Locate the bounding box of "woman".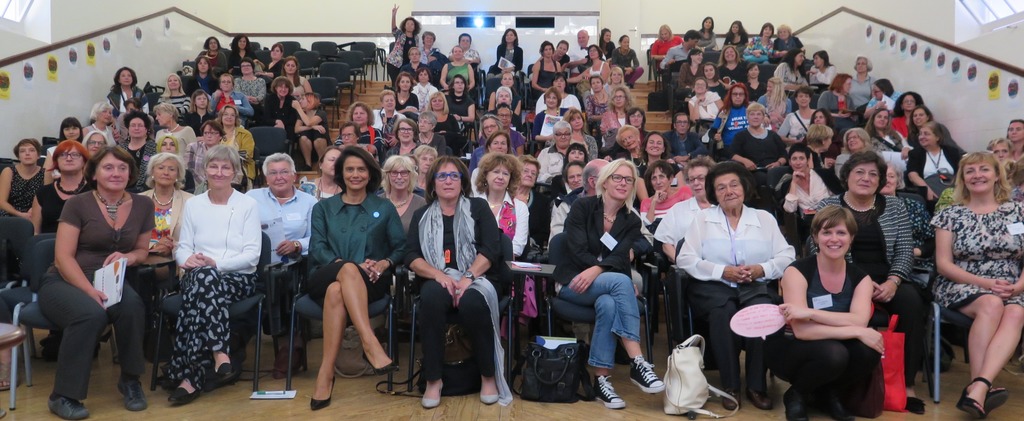
Bounding box: rect(440, 72, 475, 136).
